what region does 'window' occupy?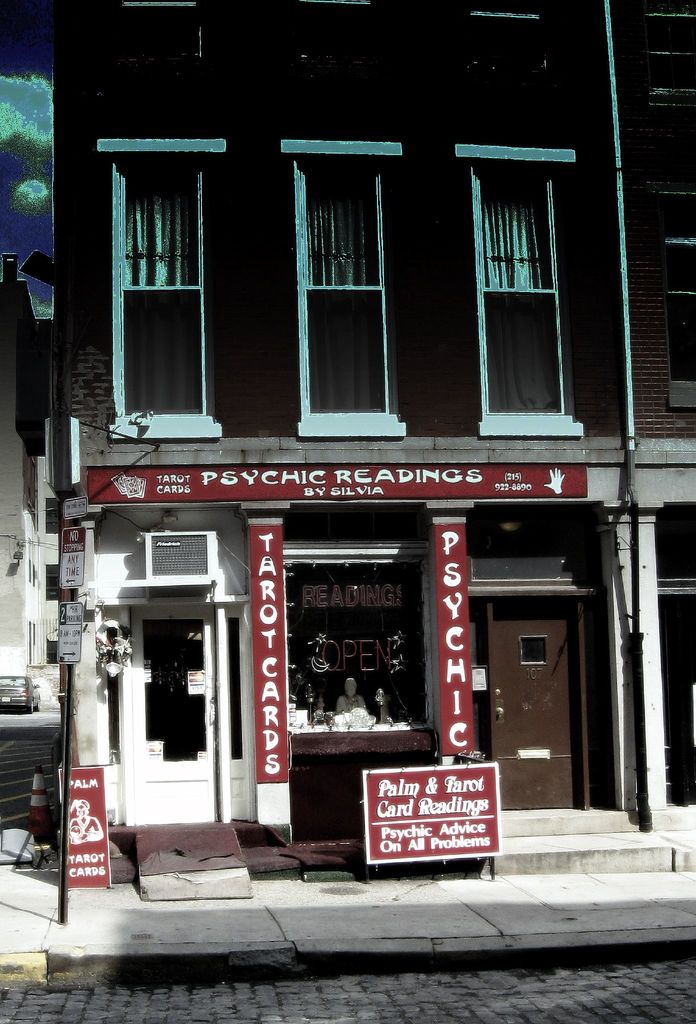
[x1=97, y1=144, x2=225, y2=435].
